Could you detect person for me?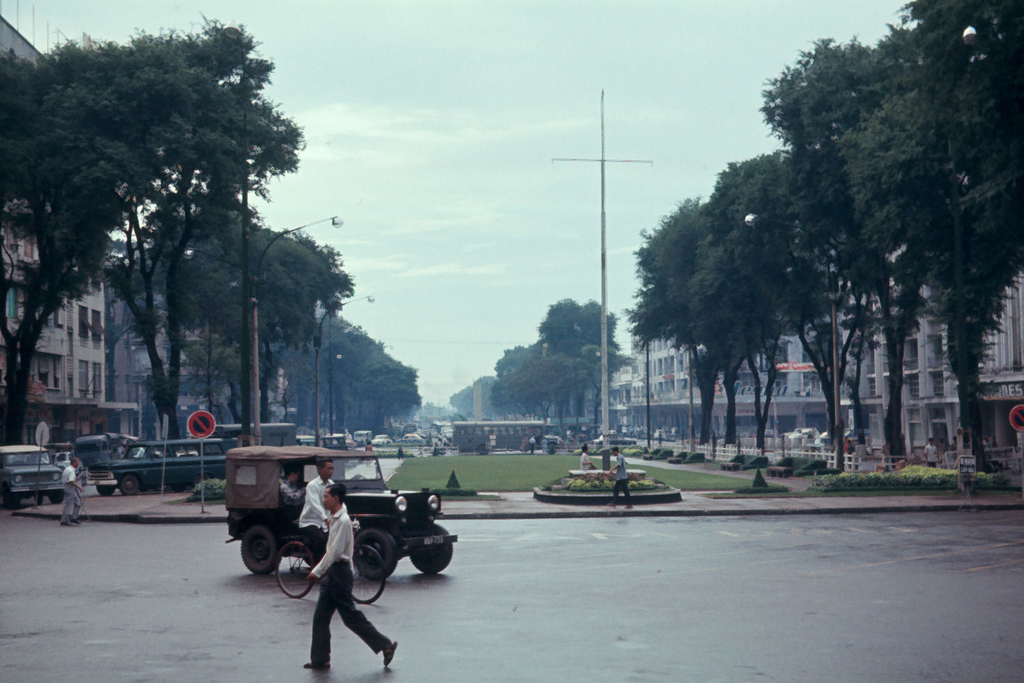
Detection result: <bbox>530, 434, 539, 453</bbox>.
